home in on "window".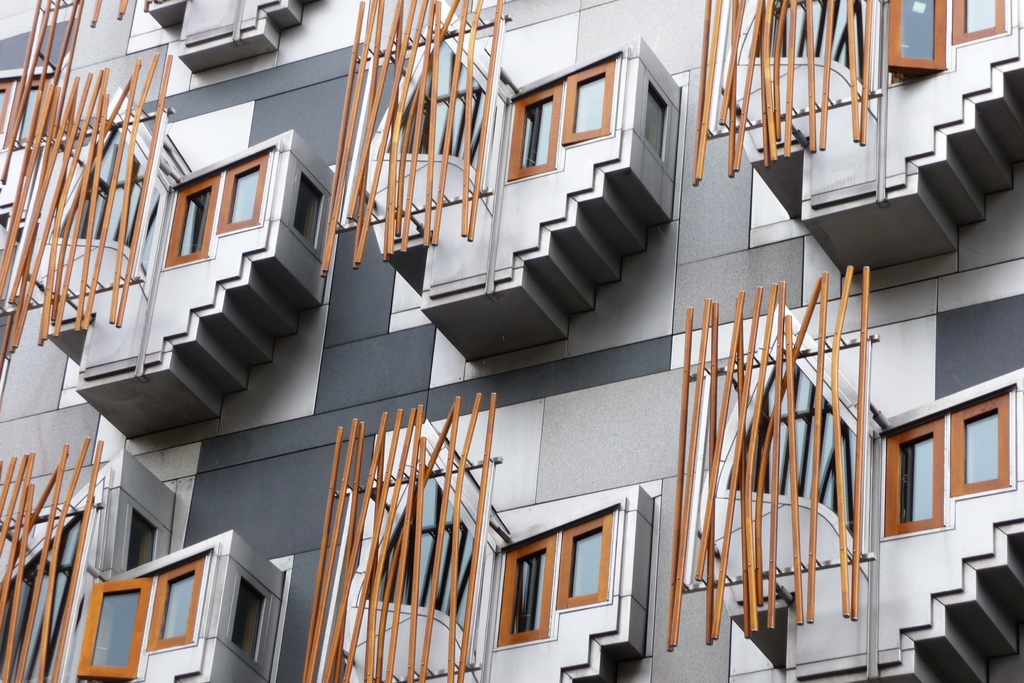
Homed in at (x1=77, y1=576, x2=150, y2=679).
